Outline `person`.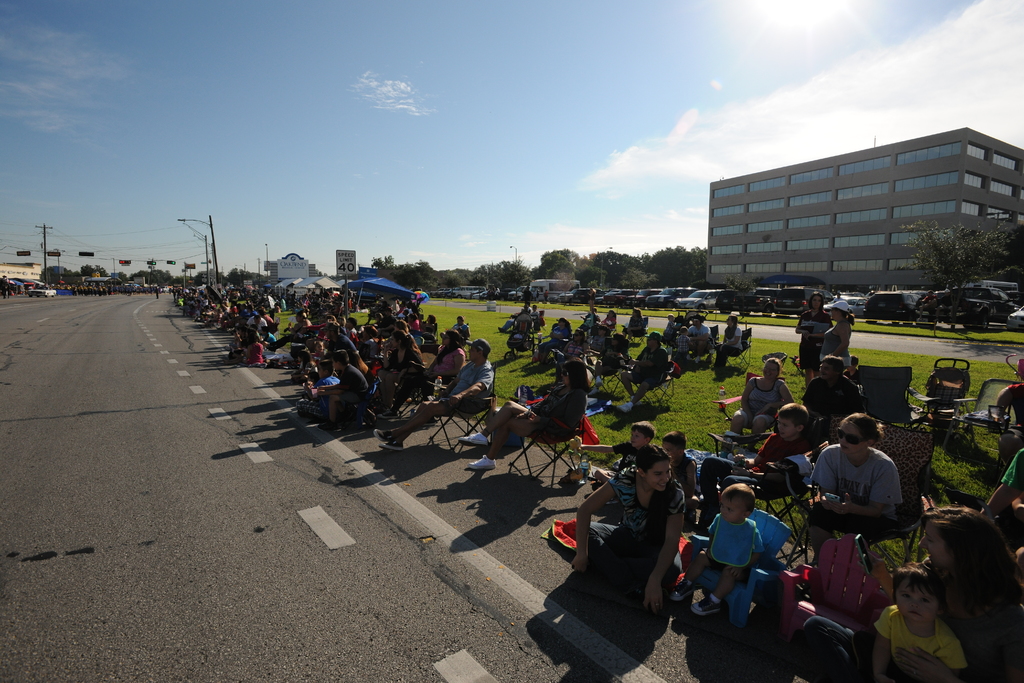
Outline: <bbox>794, 355, 861, 425</bbox>.
